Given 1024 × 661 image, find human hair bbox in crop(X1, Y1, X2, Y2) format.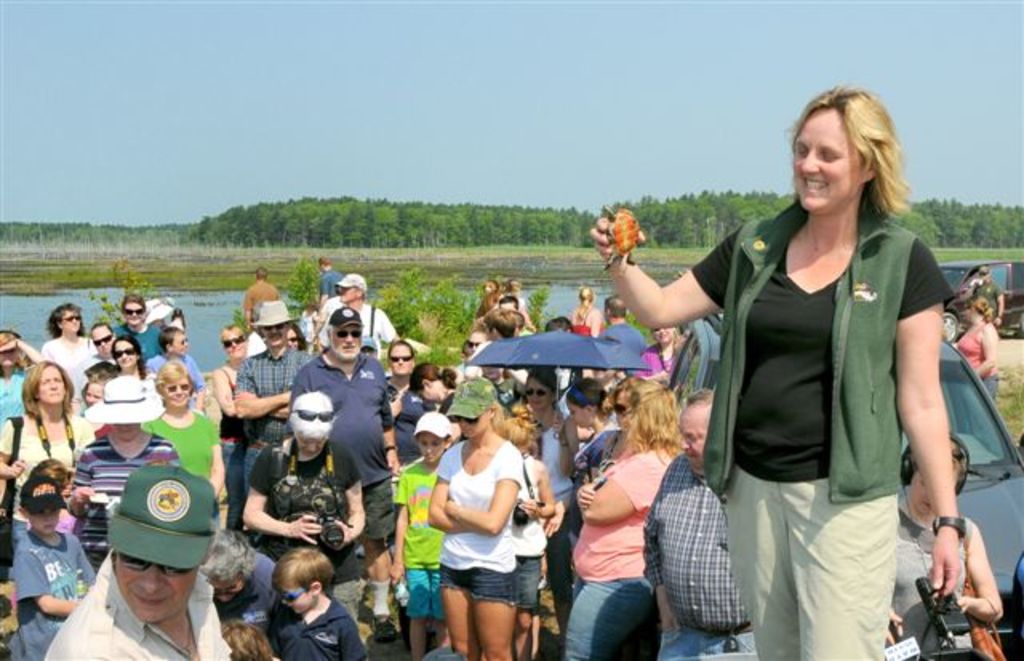
crop(190, 531, 262, 584).
